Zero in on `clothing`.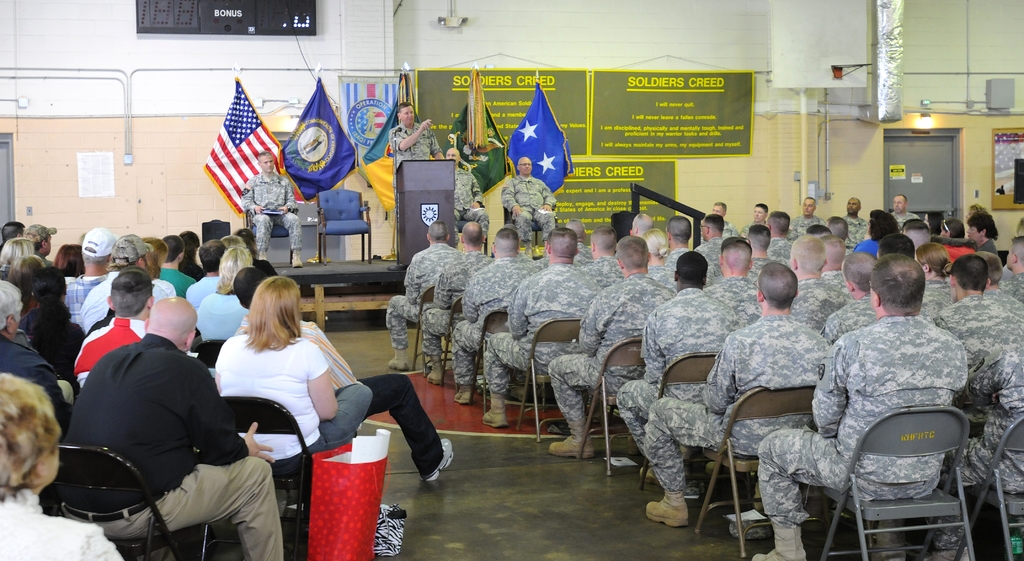
Zeroed in: left=789, top=278, right=846, bottom=324.
